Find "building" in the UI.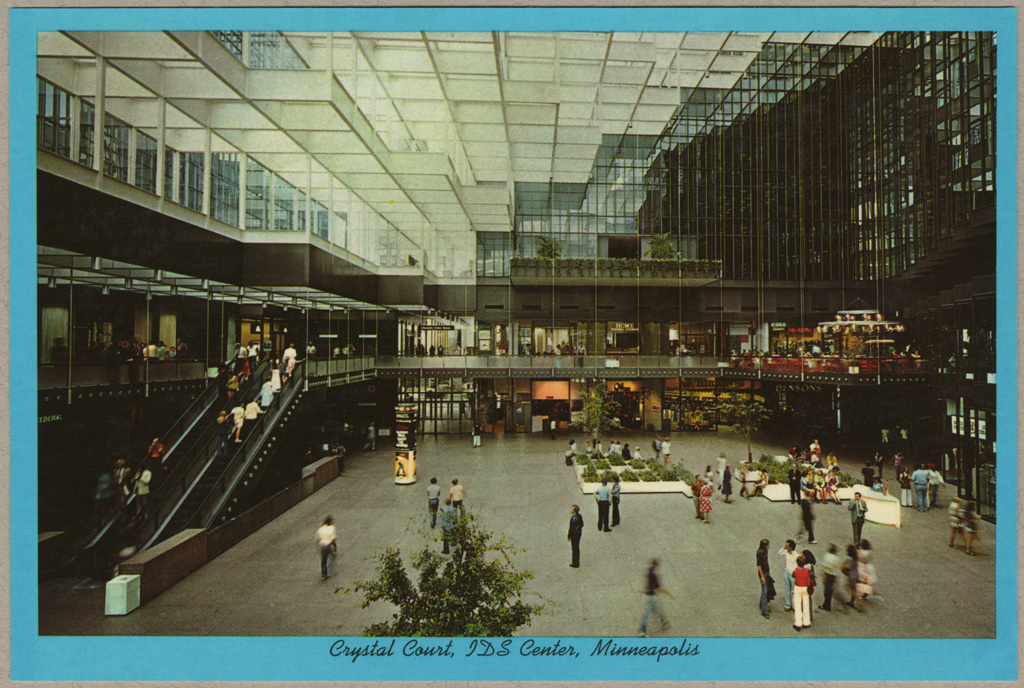
UI element at bbox=[36, 31, 1003, 635].
